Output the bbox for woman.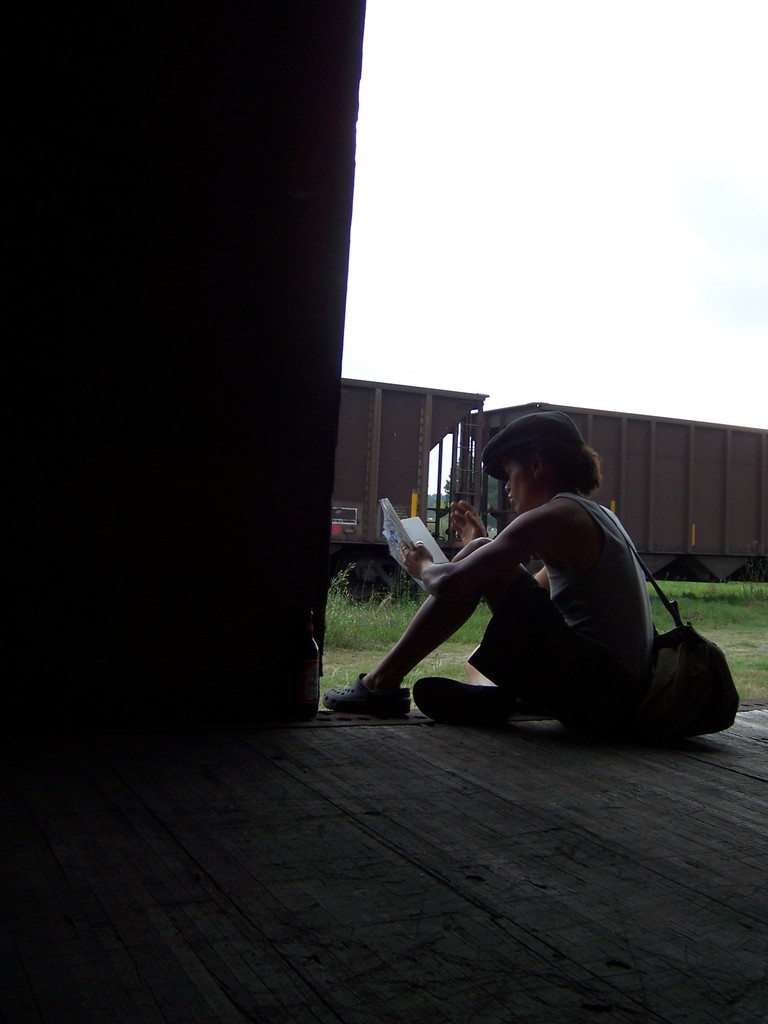
x1=351, y1=439, x2=727, y2=756.
